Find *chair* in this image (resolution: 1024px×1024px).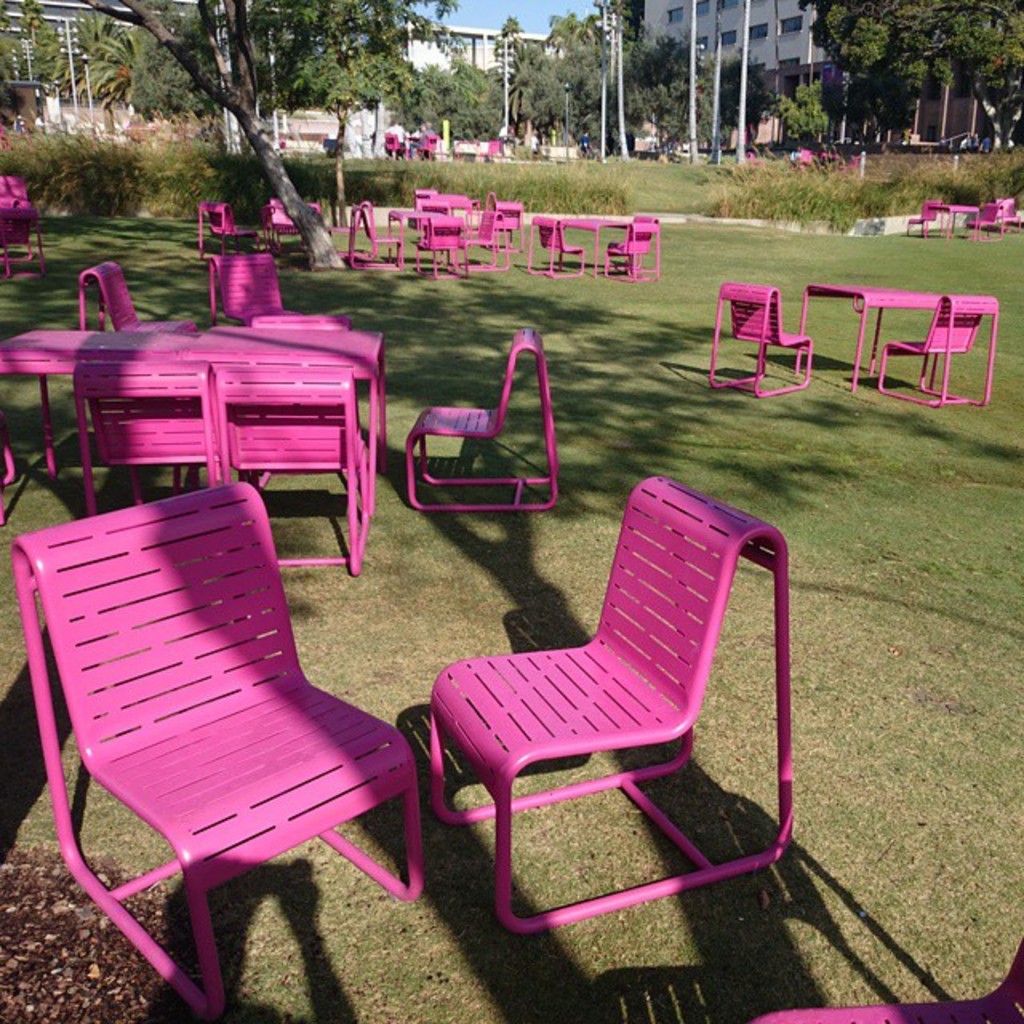
BBox(965, 197, 1010, 245).
